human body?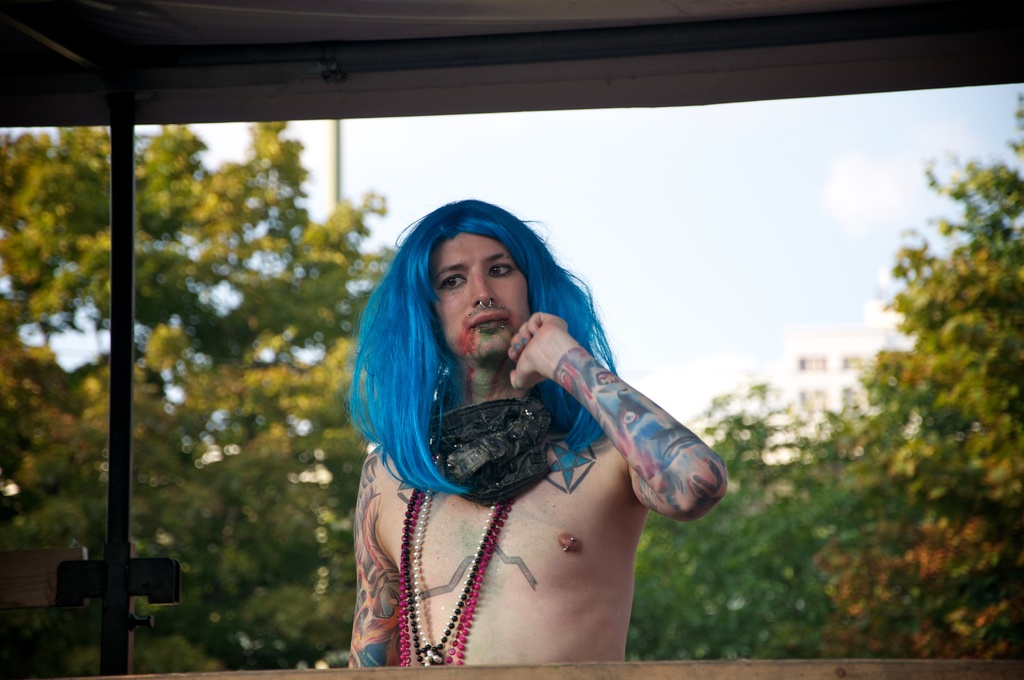
region(325, 213, 733, 679)
